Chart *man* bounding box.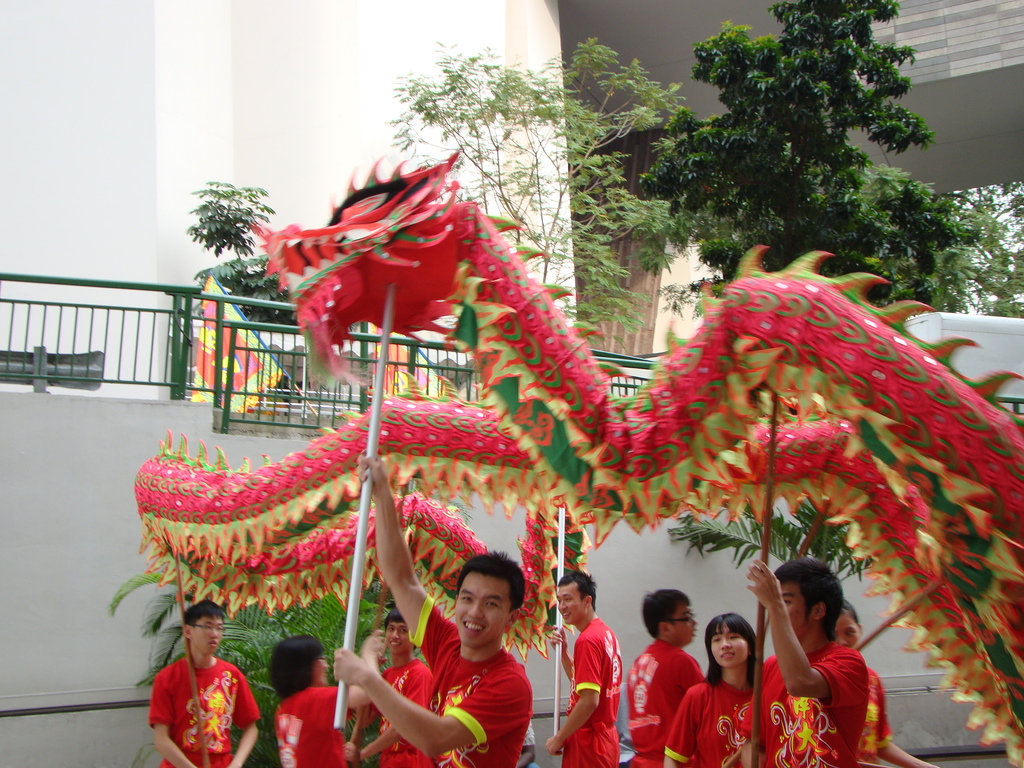
Charted: pyautogui.locateOnScreen(747, 557, 860, 767).
